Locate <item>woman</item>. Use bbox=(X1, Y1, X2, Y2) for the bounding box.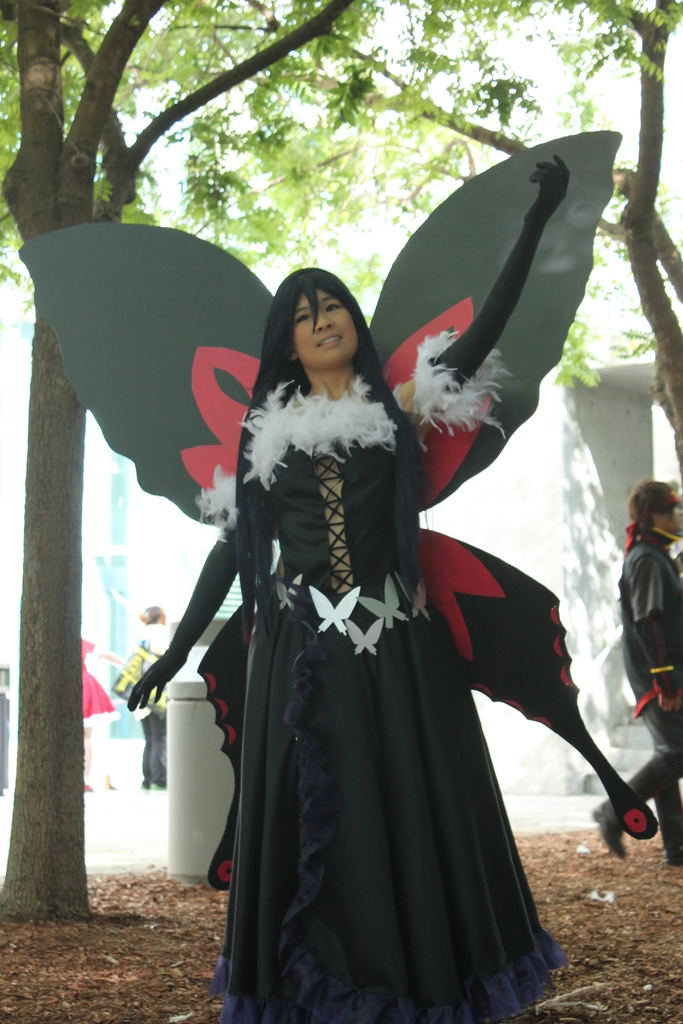
bbox=(178, 216, 580, 997).
